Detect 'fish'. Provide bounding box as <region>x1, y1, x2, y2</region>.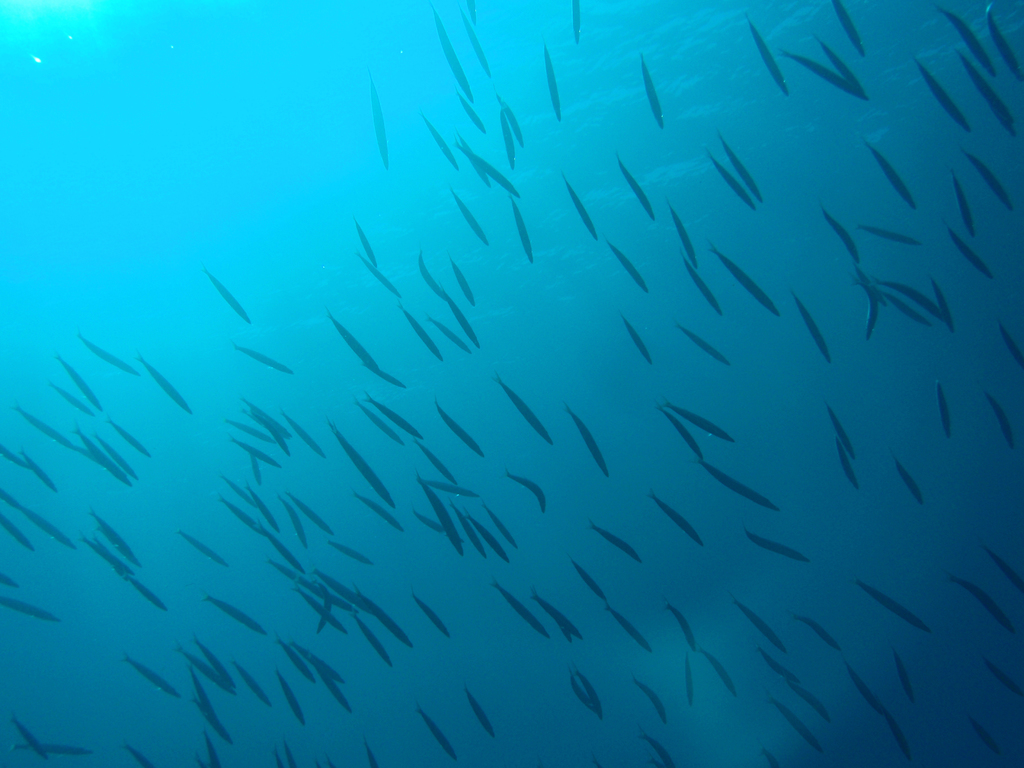
<region>318, 578, 320, 635</region>.
